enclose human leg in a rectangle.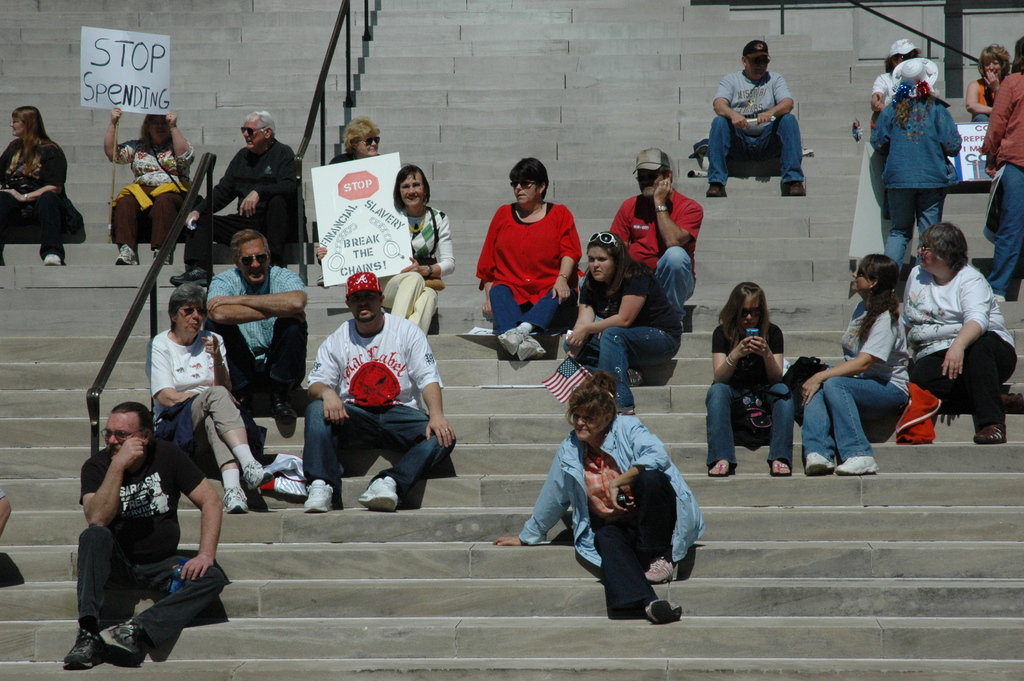
(365, 404, 447, 510).
